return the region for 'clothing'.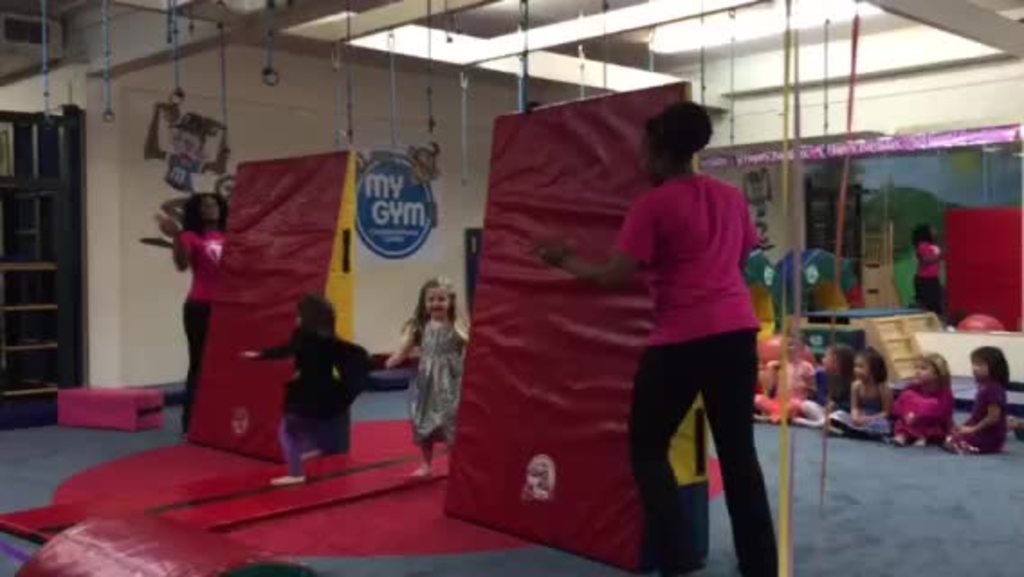
bbox(400, 321, 460, 445).
